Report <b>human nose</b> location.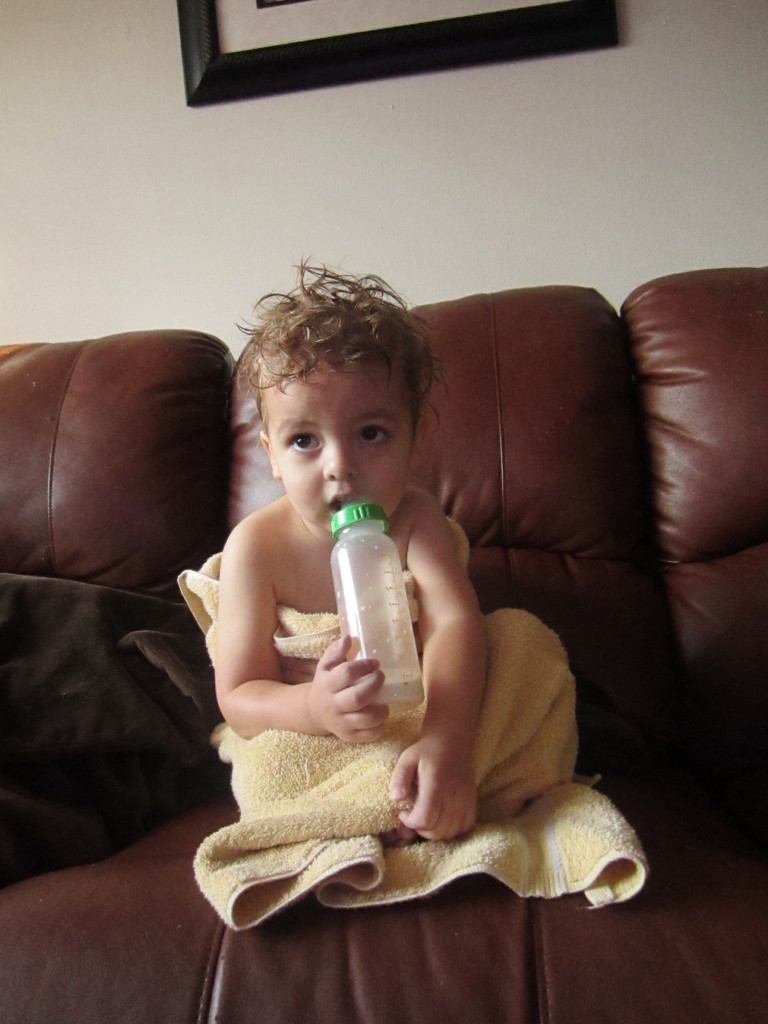
Report: (324, 442, 359, 483).
